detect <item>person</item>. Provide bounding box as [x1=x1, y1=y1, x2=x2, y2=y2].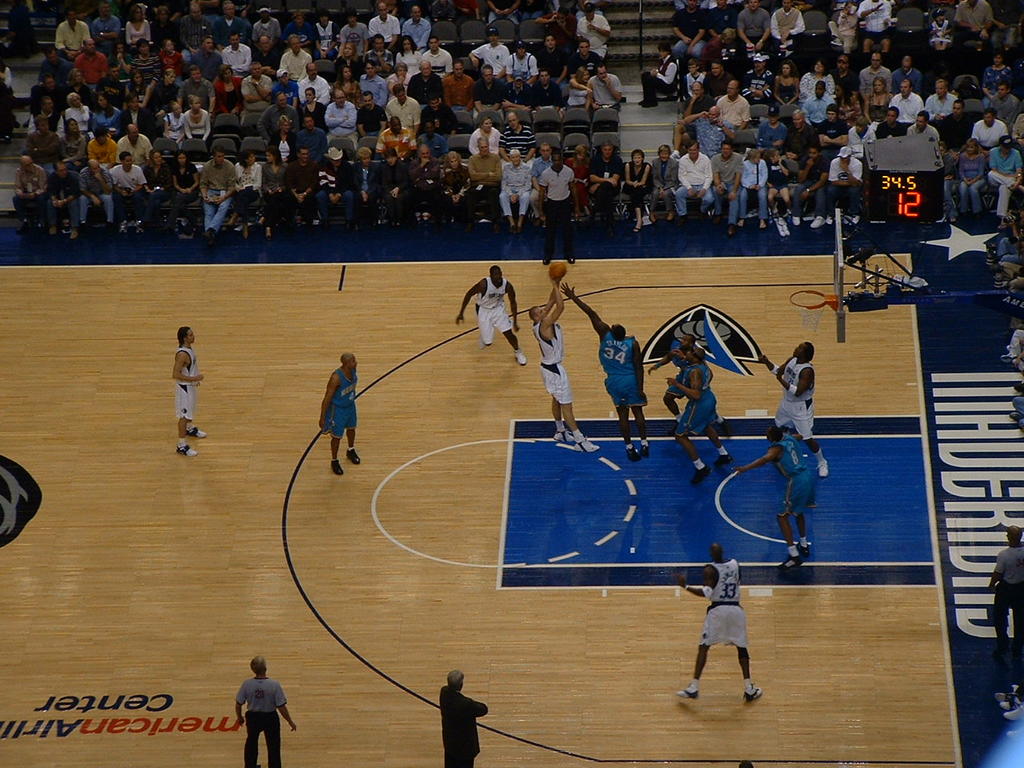
[x1=970, y1=106, x2=1006, y2=147].
